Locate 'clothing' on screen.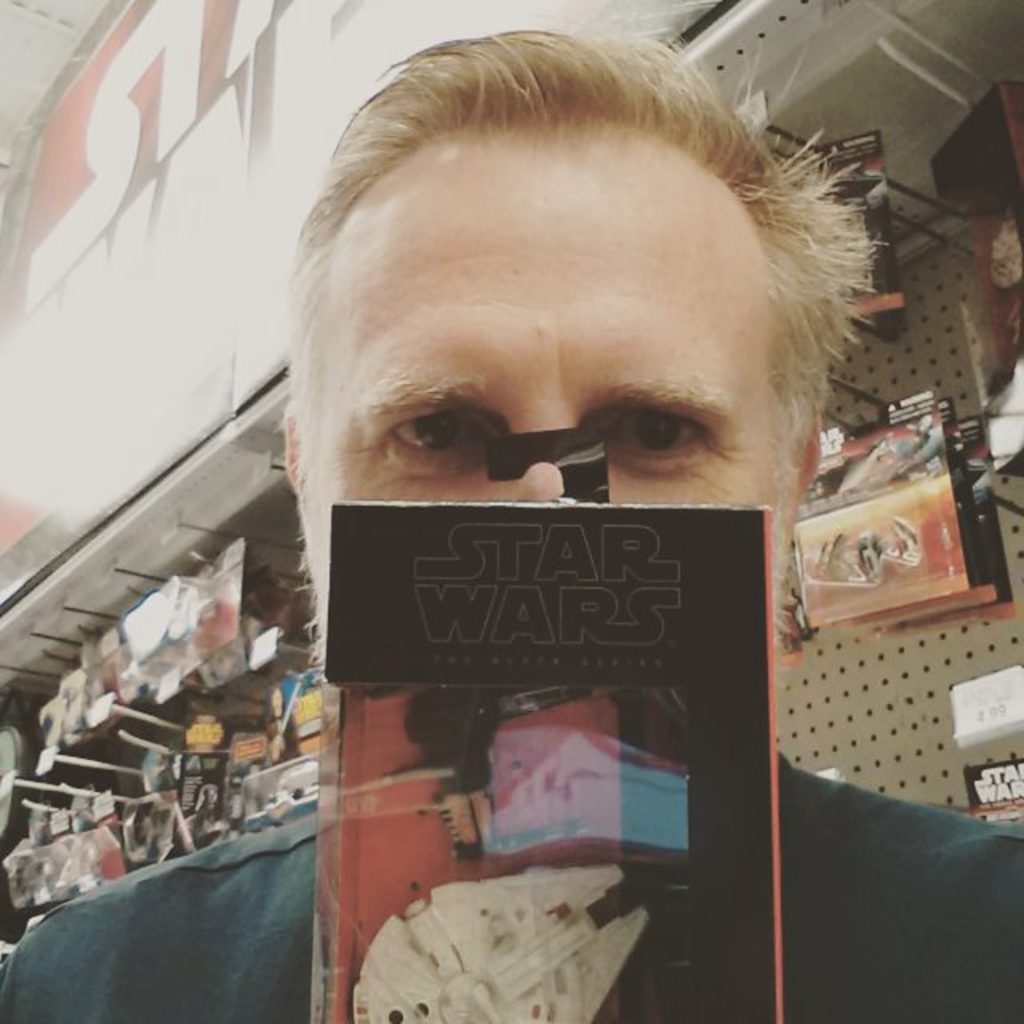
On screen at locate(0, 750, 1022, 1022).
